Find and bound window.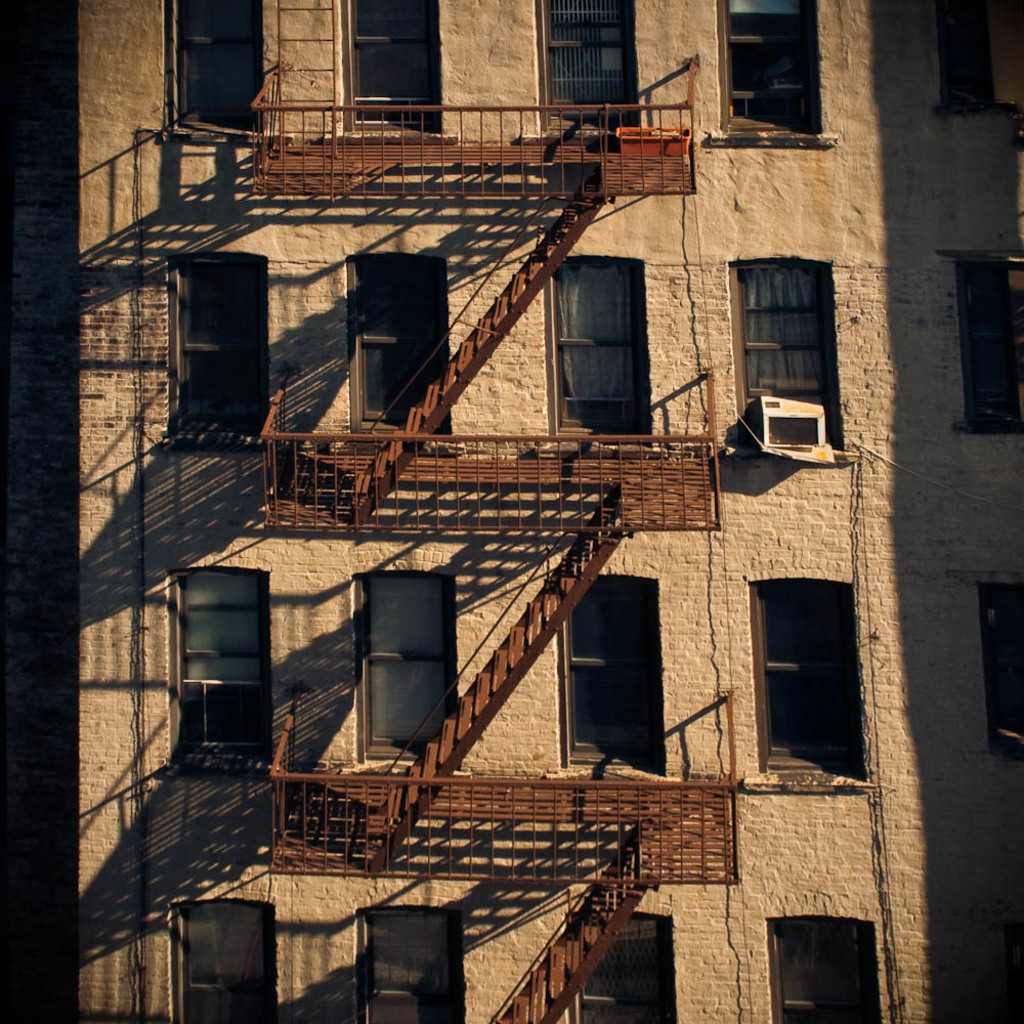
Bound: bbox=(349, 256, 449, 447).
